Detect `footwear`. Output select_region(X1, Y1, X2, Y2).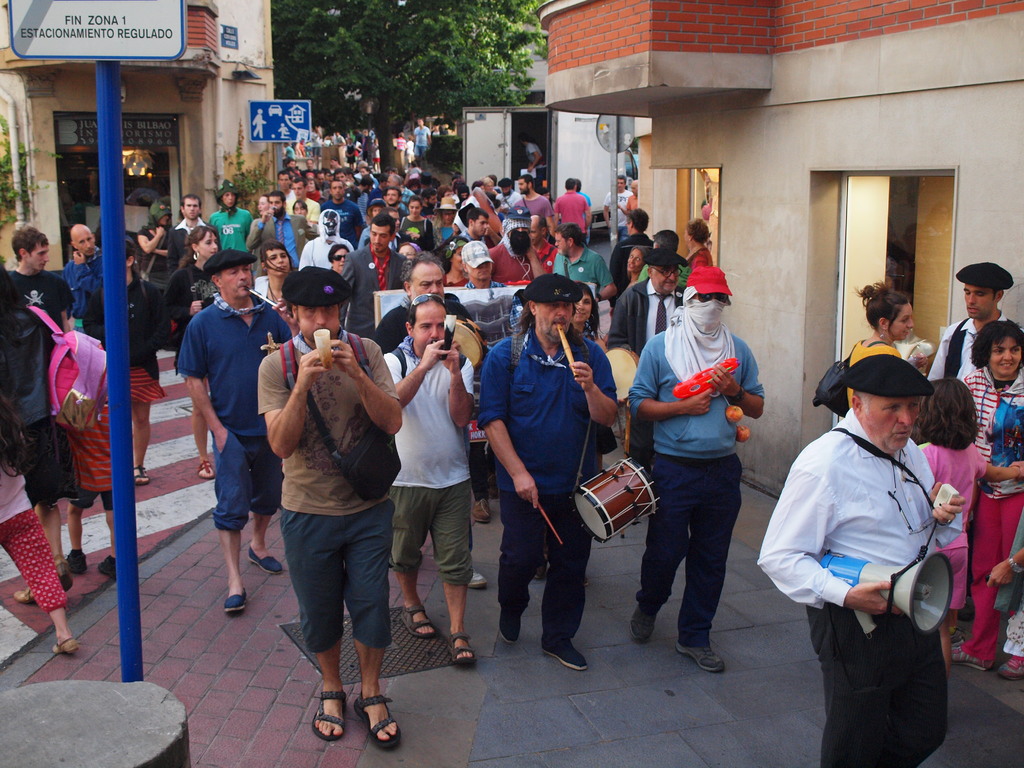
select_region(471, 570, 487, 590).
